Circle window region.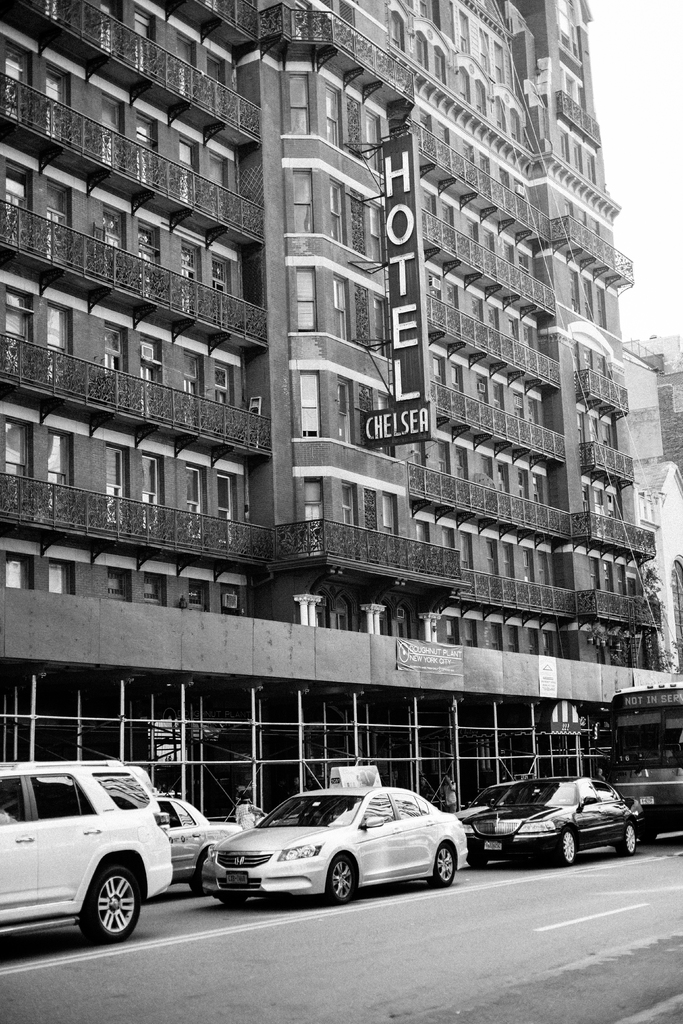
Region: region(358, 288, 390, 351).
